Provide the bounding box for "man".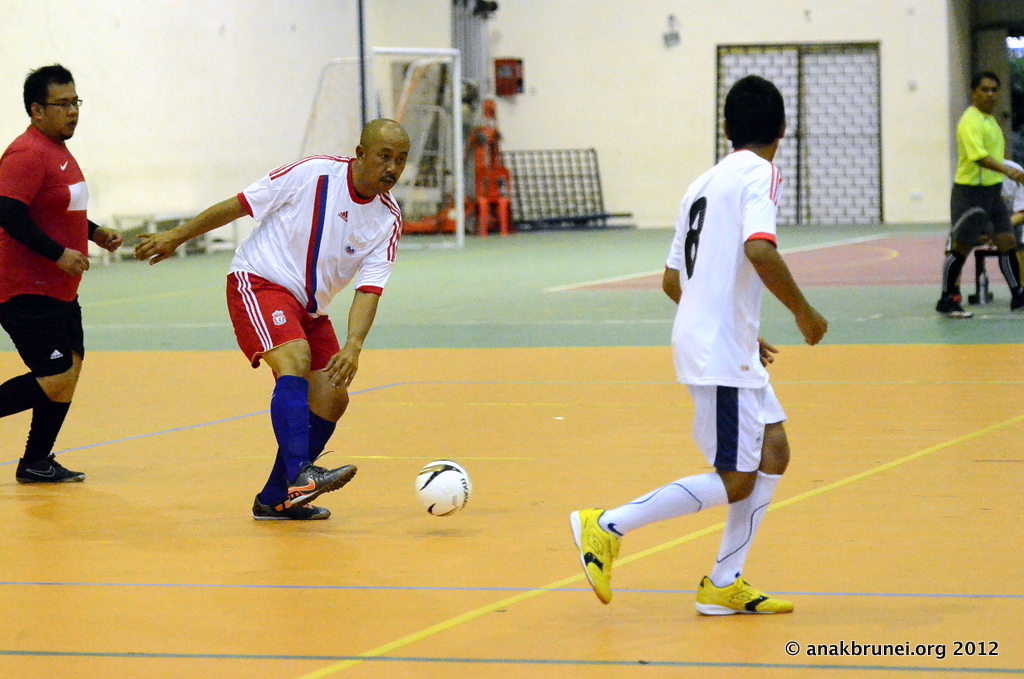
(x1=0, y1=63, x2=117, y2=487).
